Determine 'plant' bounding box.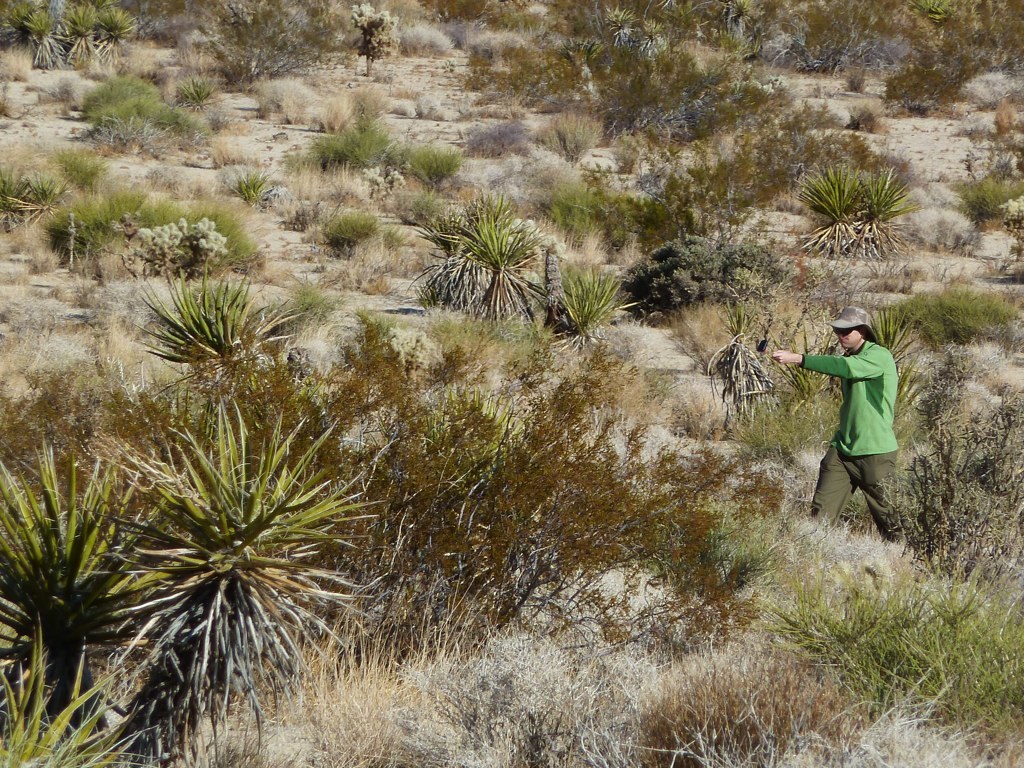
Determined: <box>2,0,140,73</box>.
